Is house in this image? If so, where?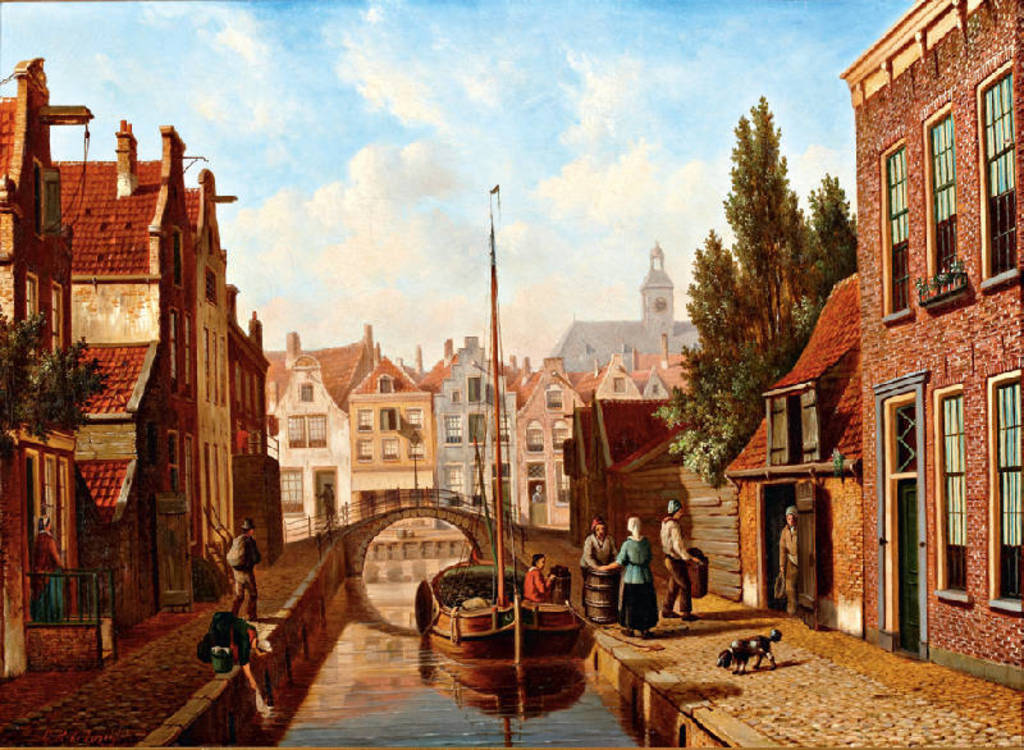
Yes, at pyautogui.locateOnScreen(794, 0, 1020, 718).
